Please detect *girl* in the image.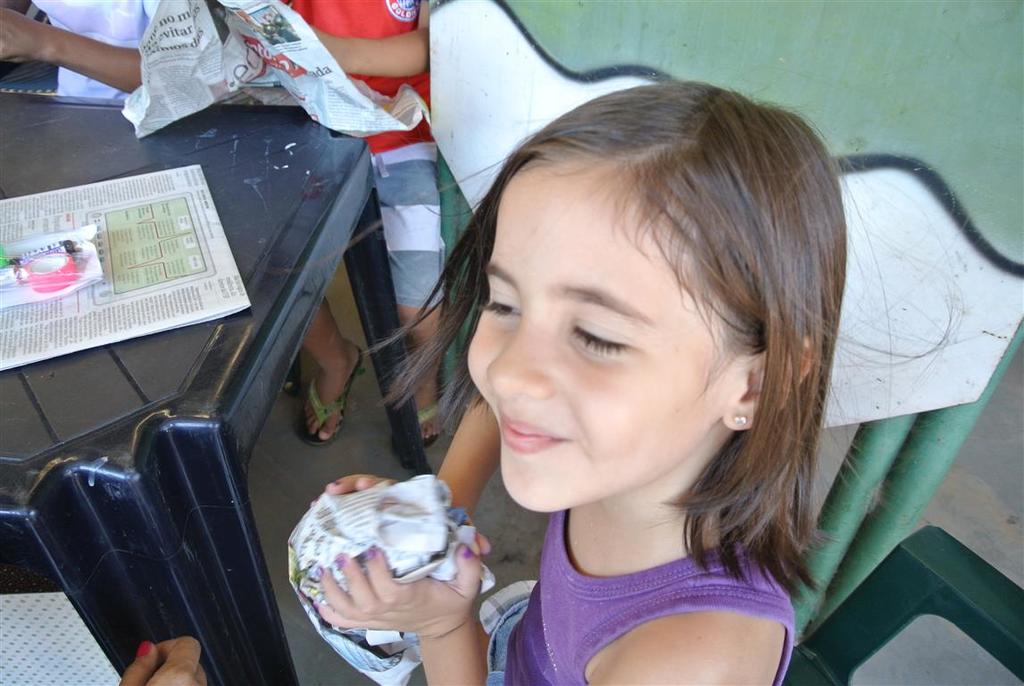
[304, 77, 968, 685].
